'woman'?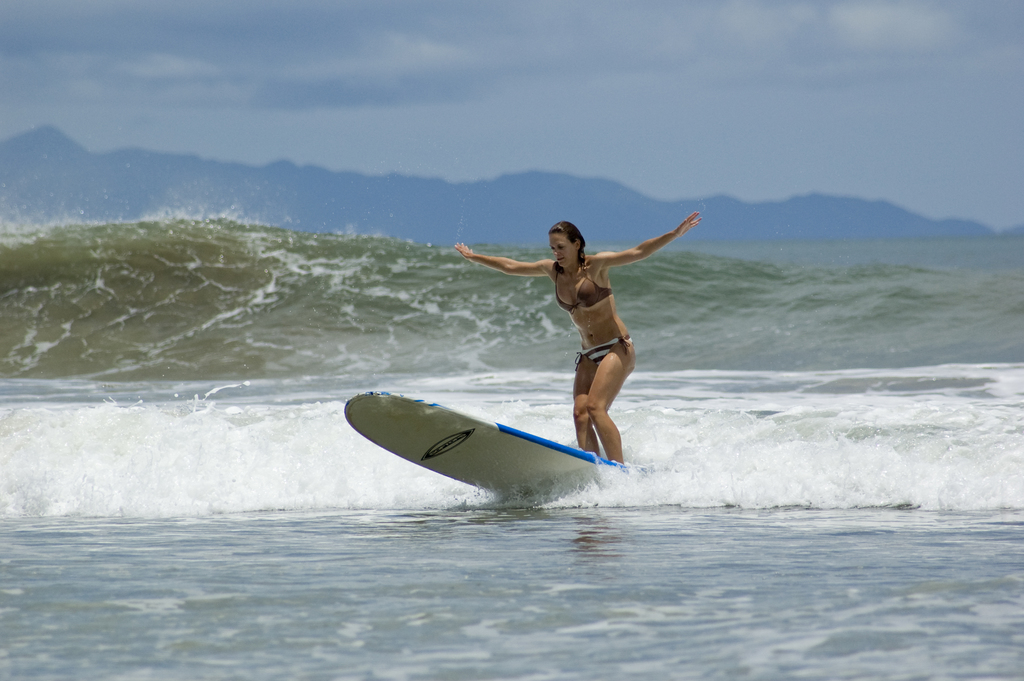
462 207 683 510
